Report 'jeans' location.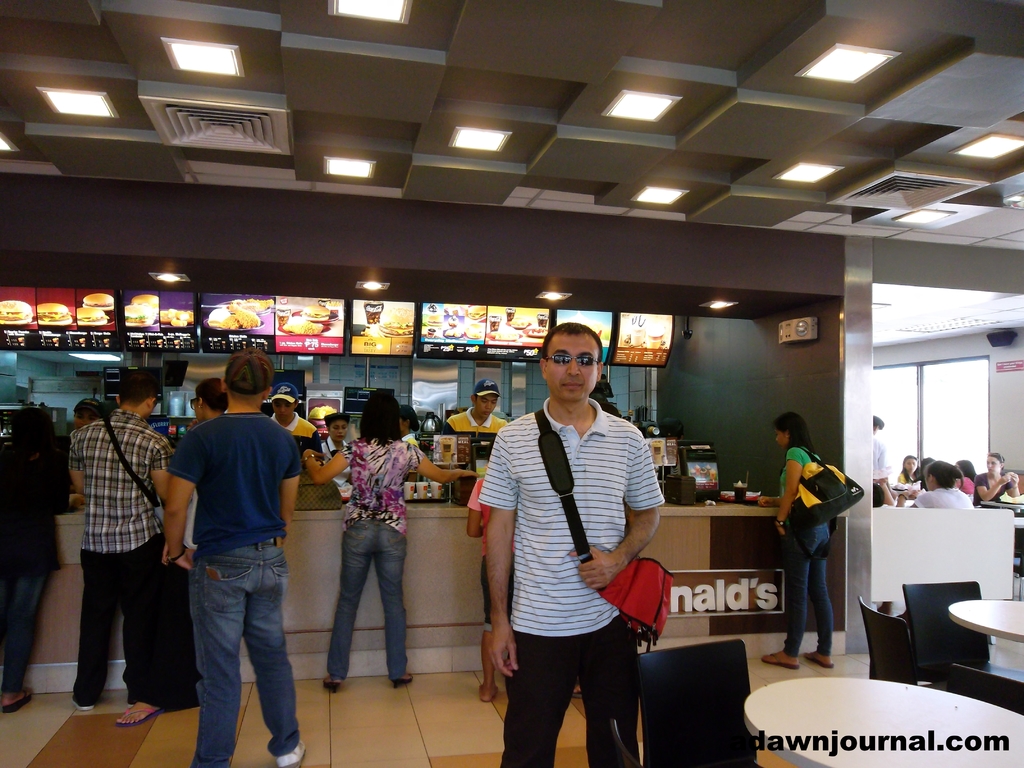
Report: Rect(473, 552, 518, 637).
